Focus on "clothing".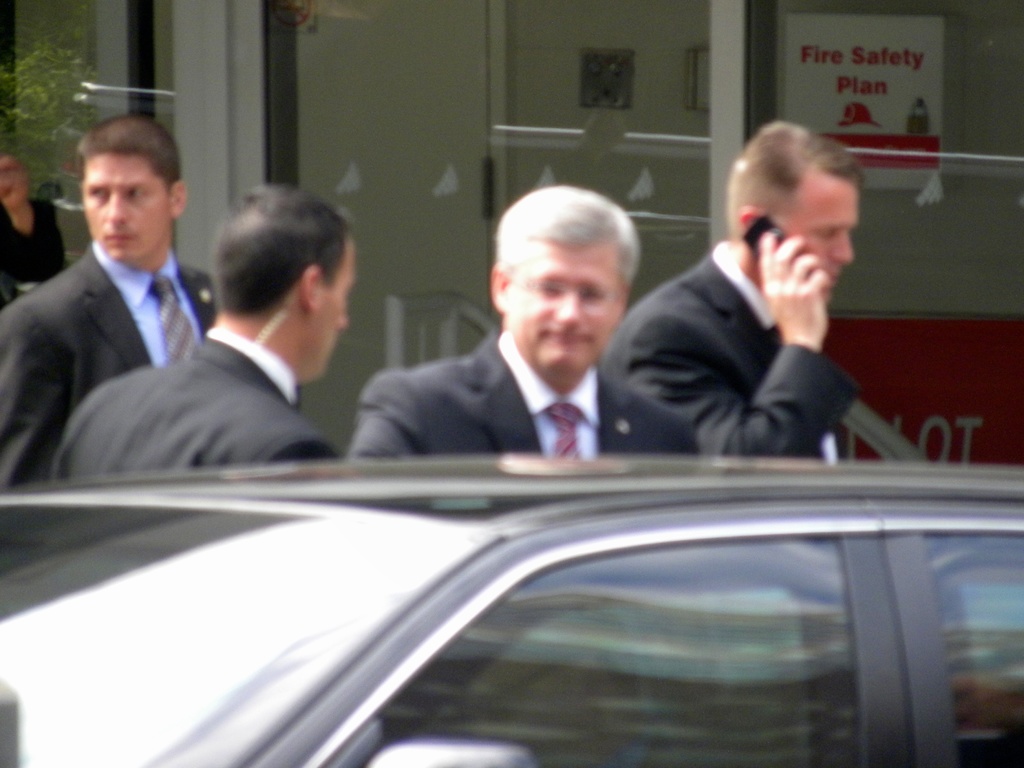
Focused at x1=50, y1=329, x2=340, y2=468.
